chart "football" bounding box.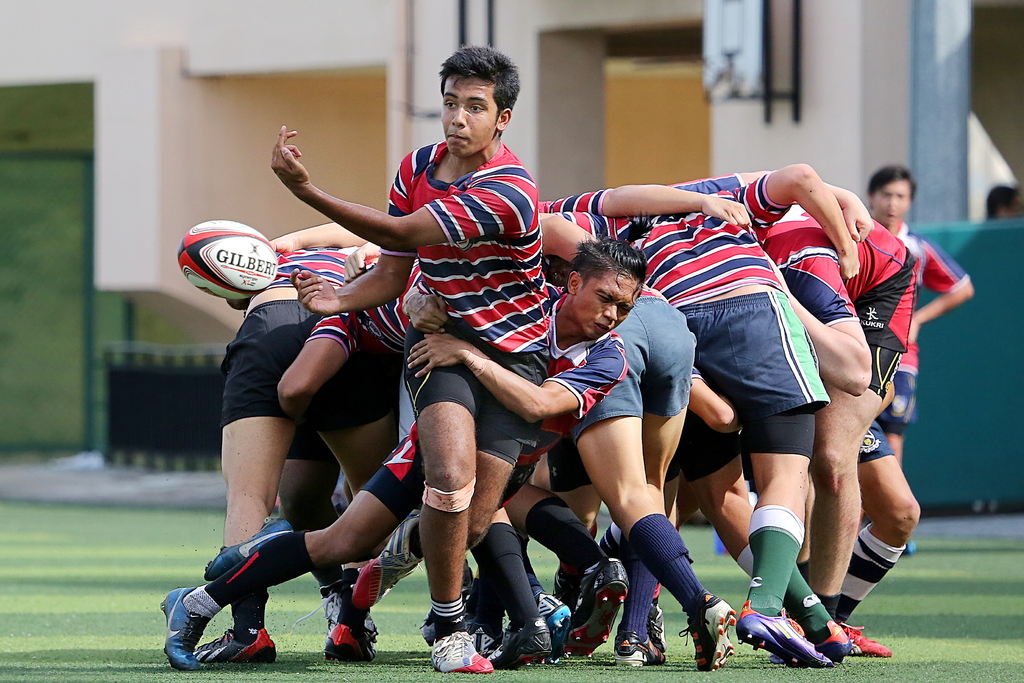
Charted: (177,219,278,302).
